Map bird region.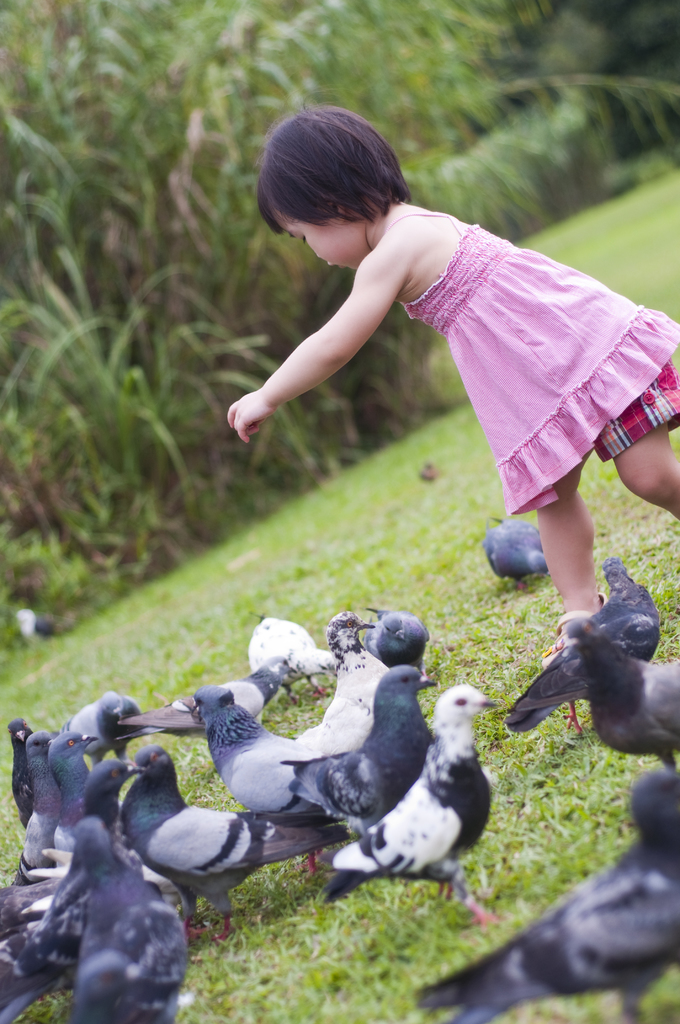
Mapped to locate(110, 653, 315, 758).
